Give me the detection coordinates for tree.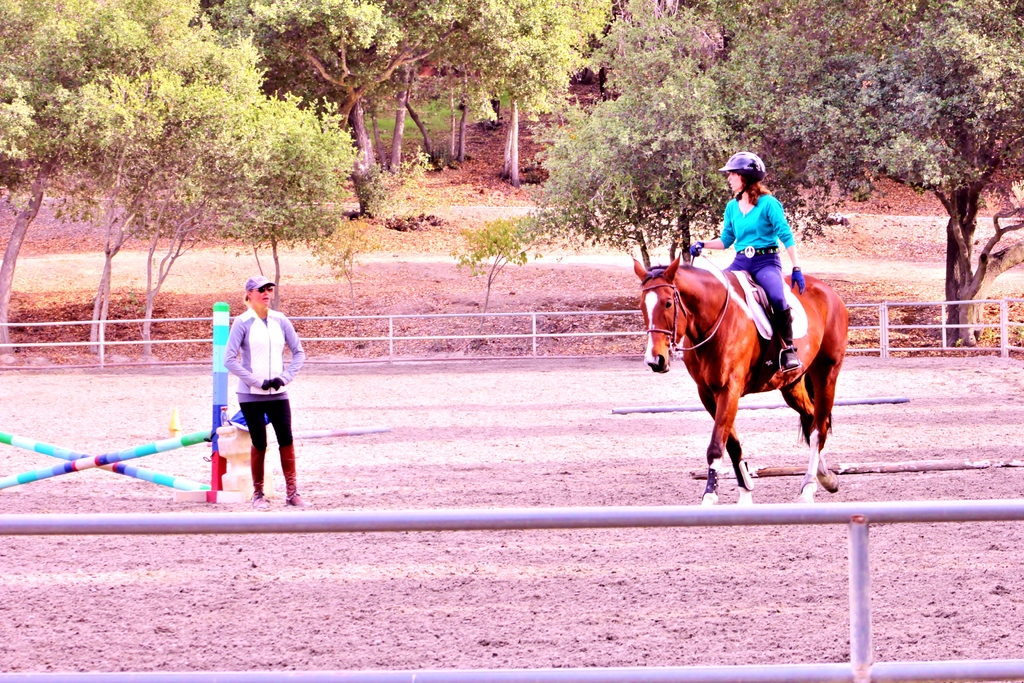
l=199, t=0, r=609, b=220.
